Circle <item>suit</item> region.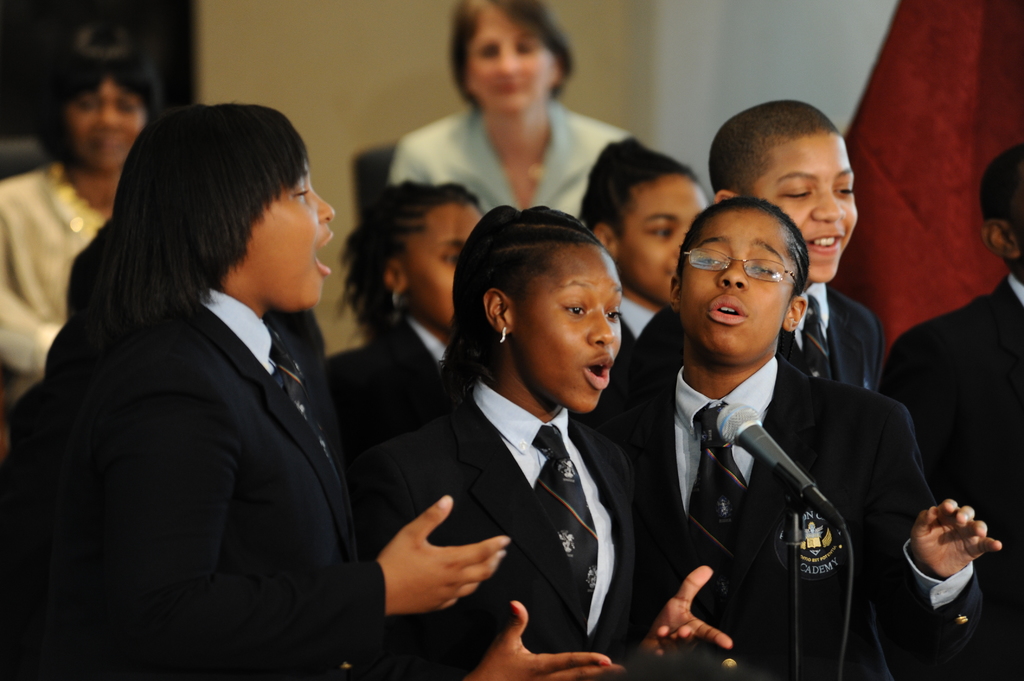
Region: l=614, t=295, r=670, b=349.
